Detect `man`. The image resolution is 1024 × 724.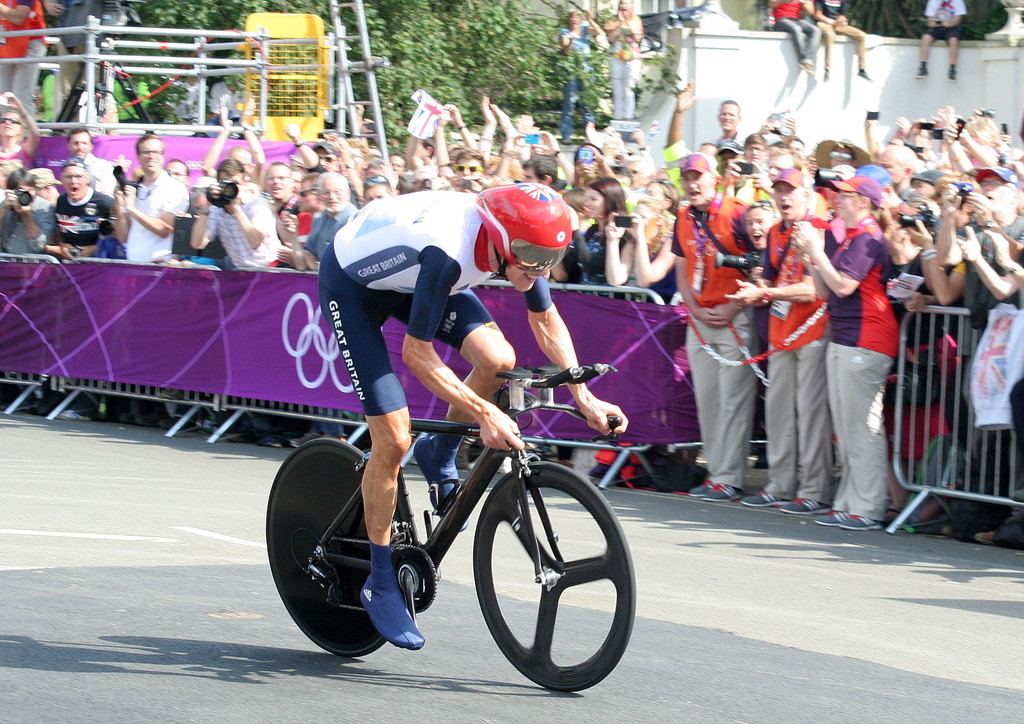
110/133/186/430.
